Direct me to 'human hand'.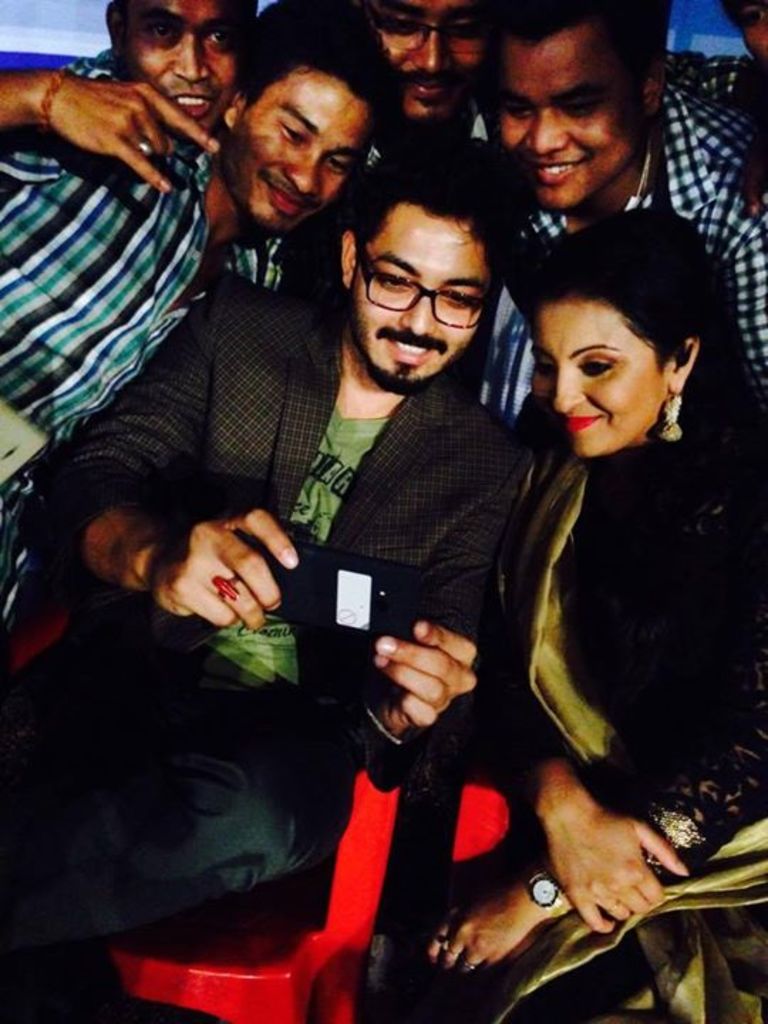
Direction: 548,795,694,939.
